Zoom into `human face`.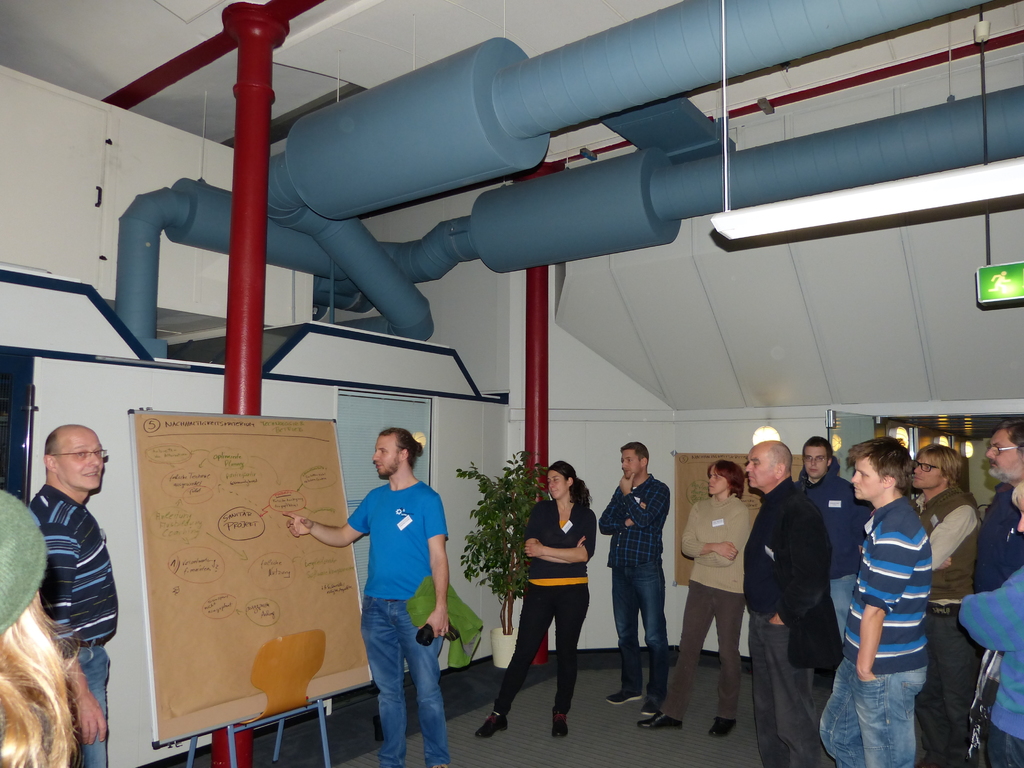
Zoom target: 980/433/1023/476.
